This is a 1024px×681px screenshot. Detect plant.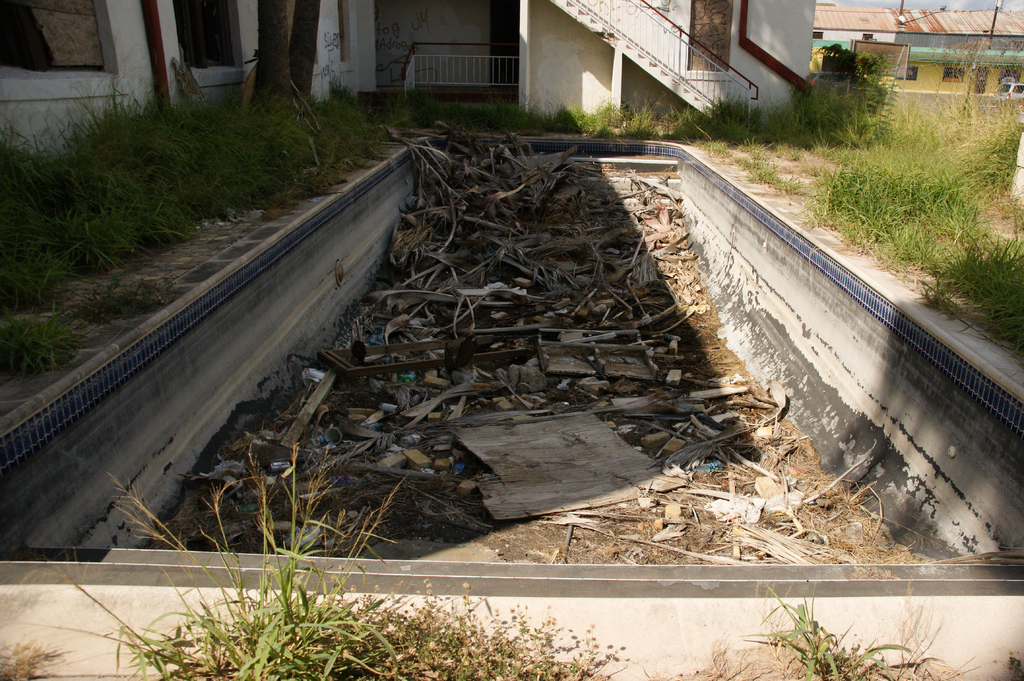
x1=0 y1=48 x2=399 y2=324.
